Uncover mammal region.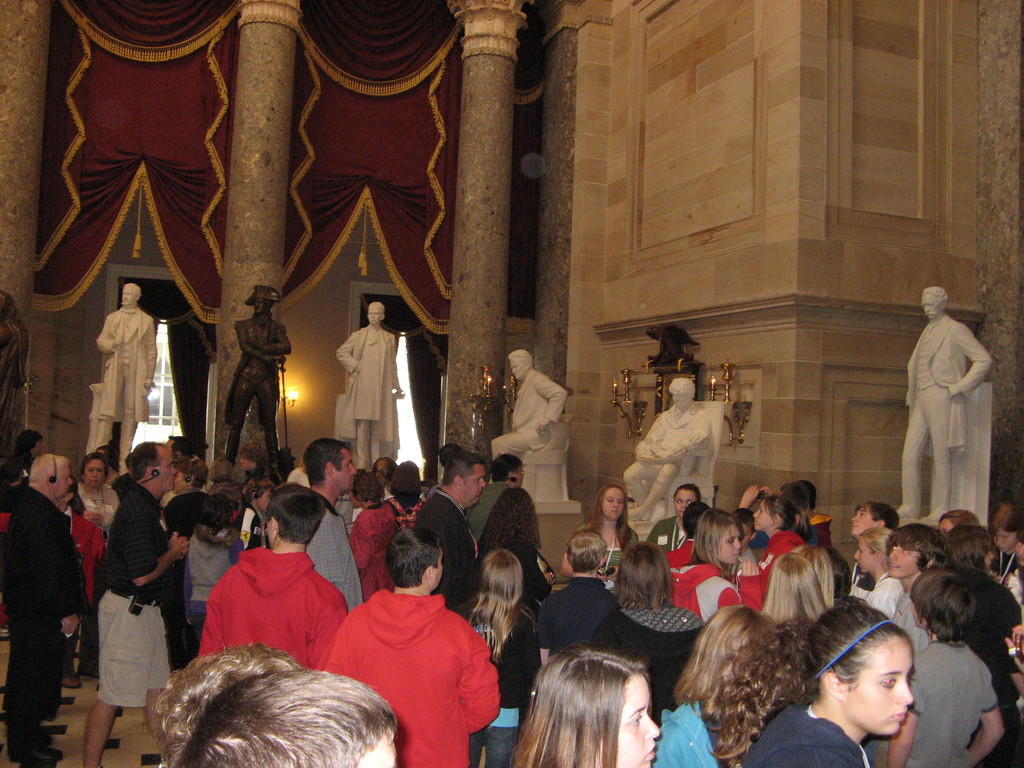
Uncovered: [755, 491, 811, 597].
